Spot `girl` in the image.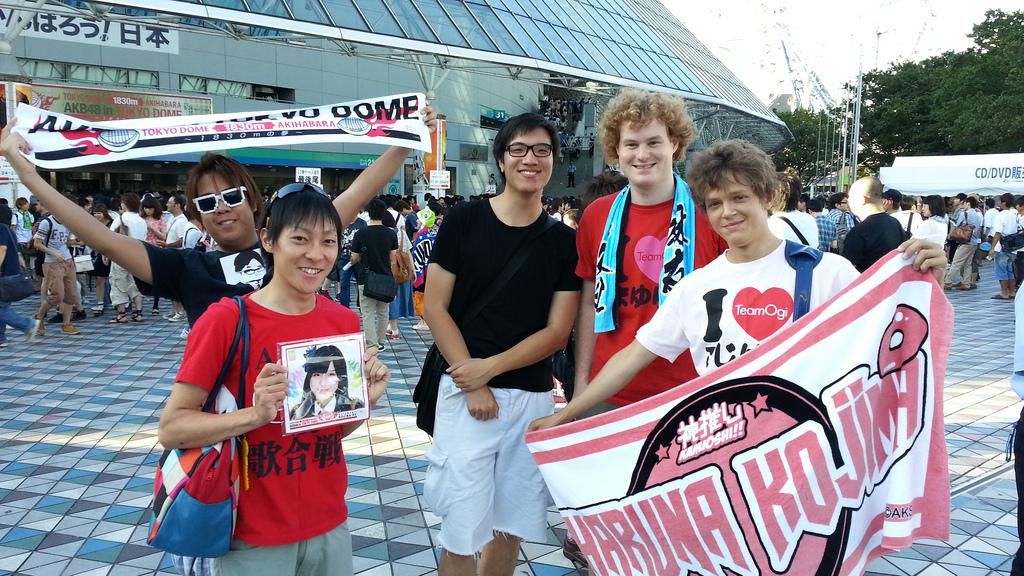
`girl` found at BBox(136, 197, 168, 314).
